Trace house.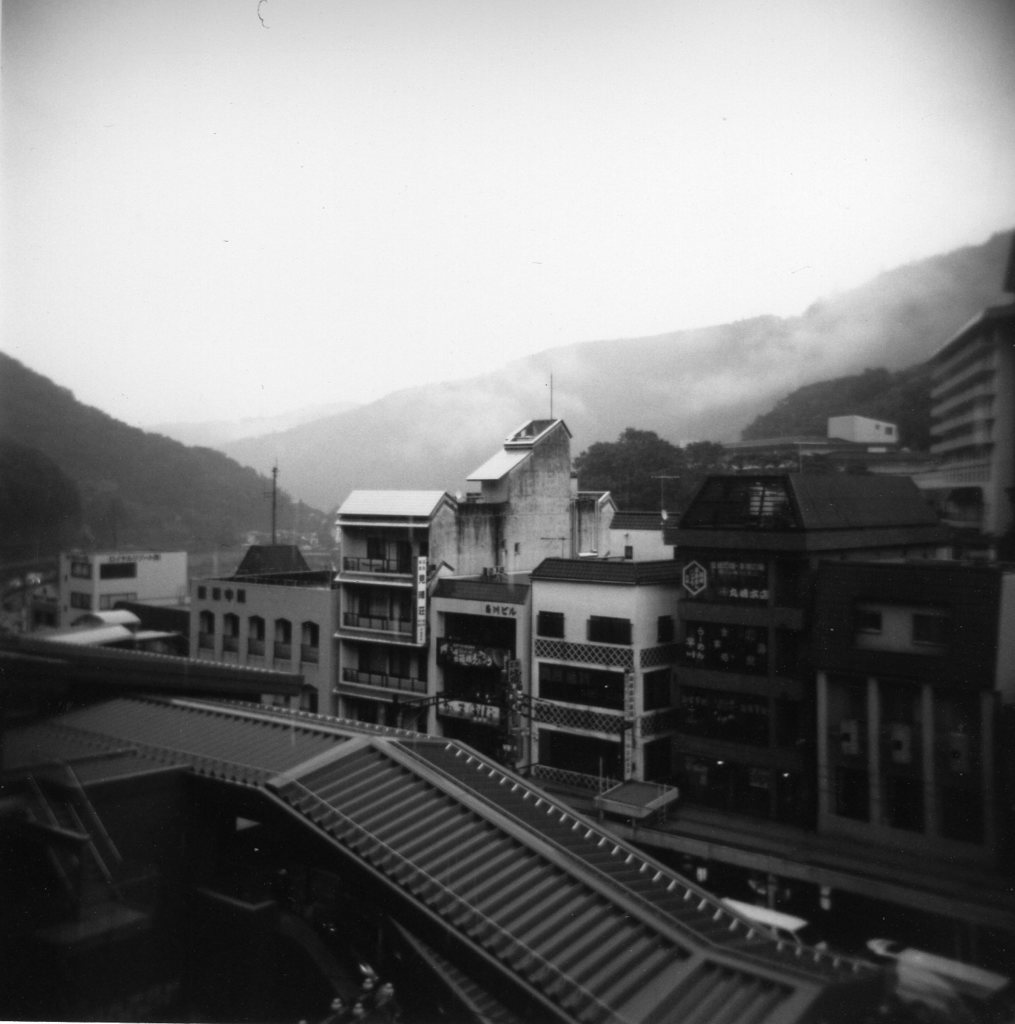
Traced to rect(517, 548, 685, 789).
